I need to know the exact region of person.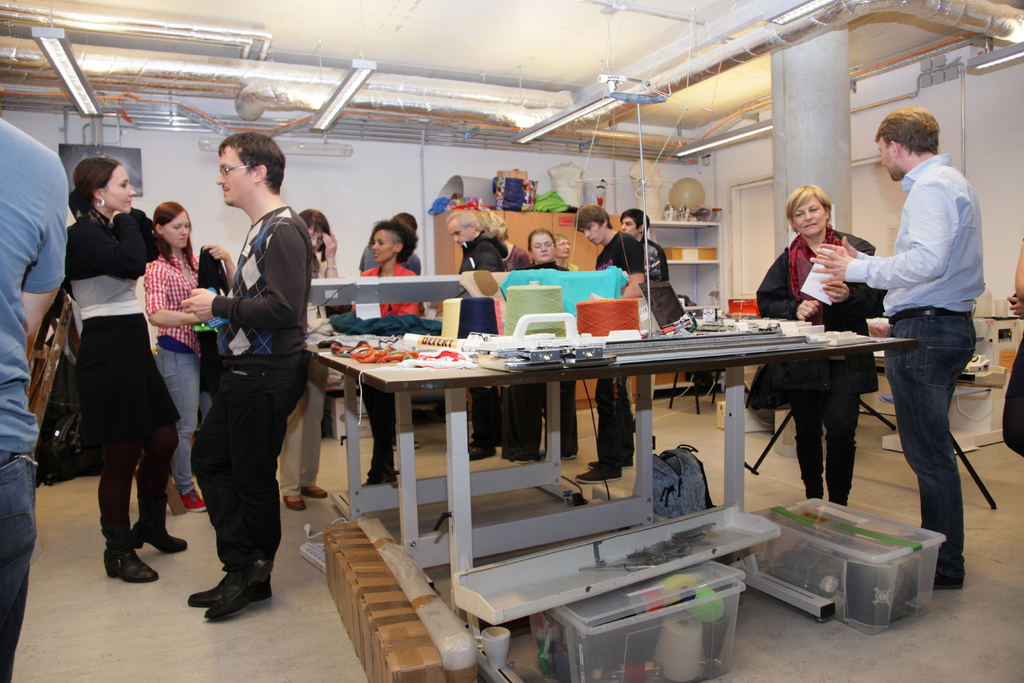
Region: [481,210,533,447].
